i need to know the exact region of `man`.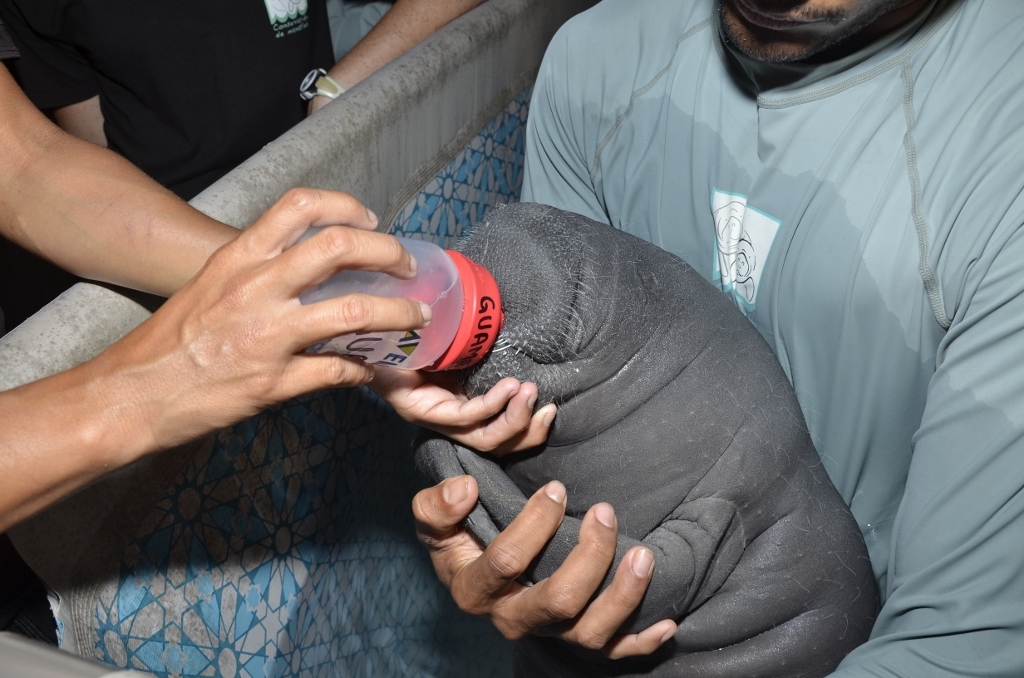
Region: (522,0,1023,675).
